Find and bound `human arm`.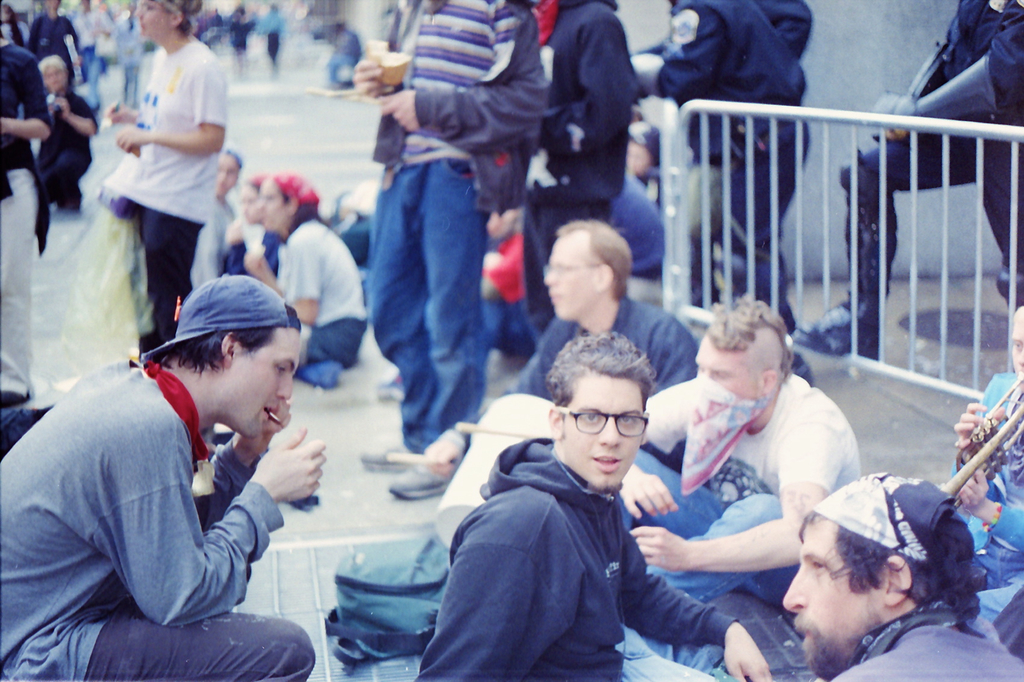
Bound: (117,74,226,163).
